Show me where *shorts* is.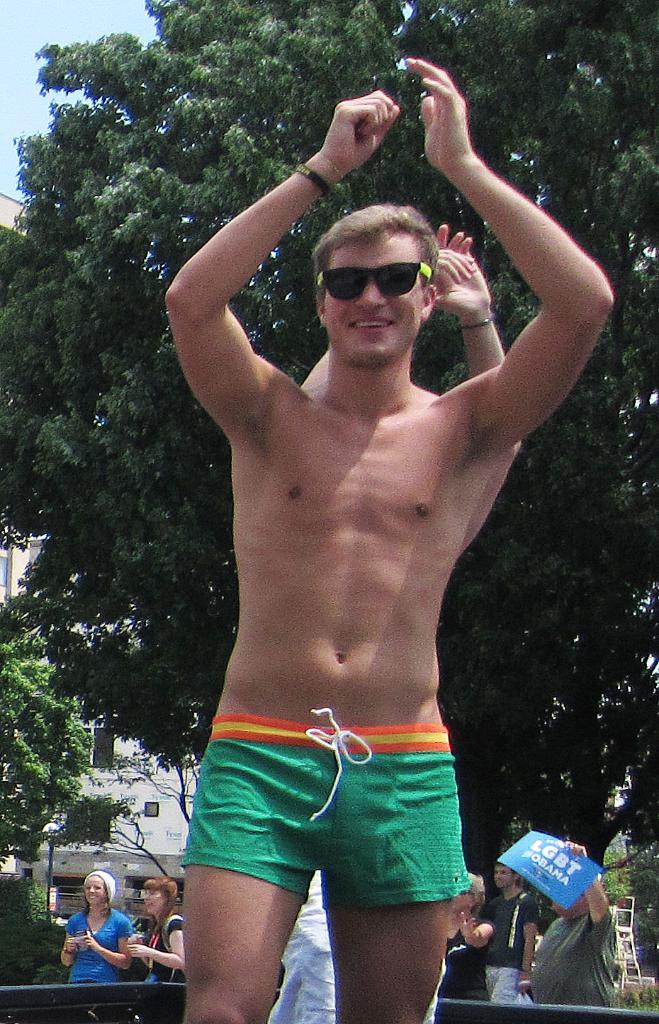
*shorts* is at (150, 737, 480, 941).
